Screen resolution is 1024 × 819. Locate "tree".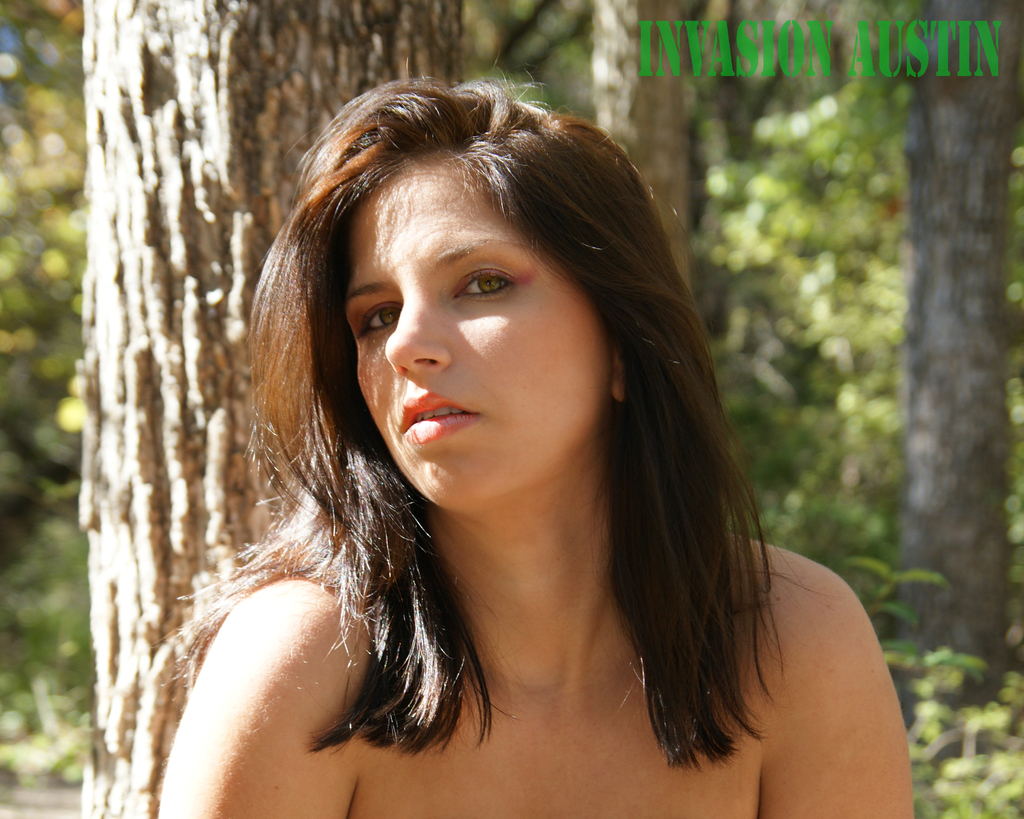
894 0 1023 768.
